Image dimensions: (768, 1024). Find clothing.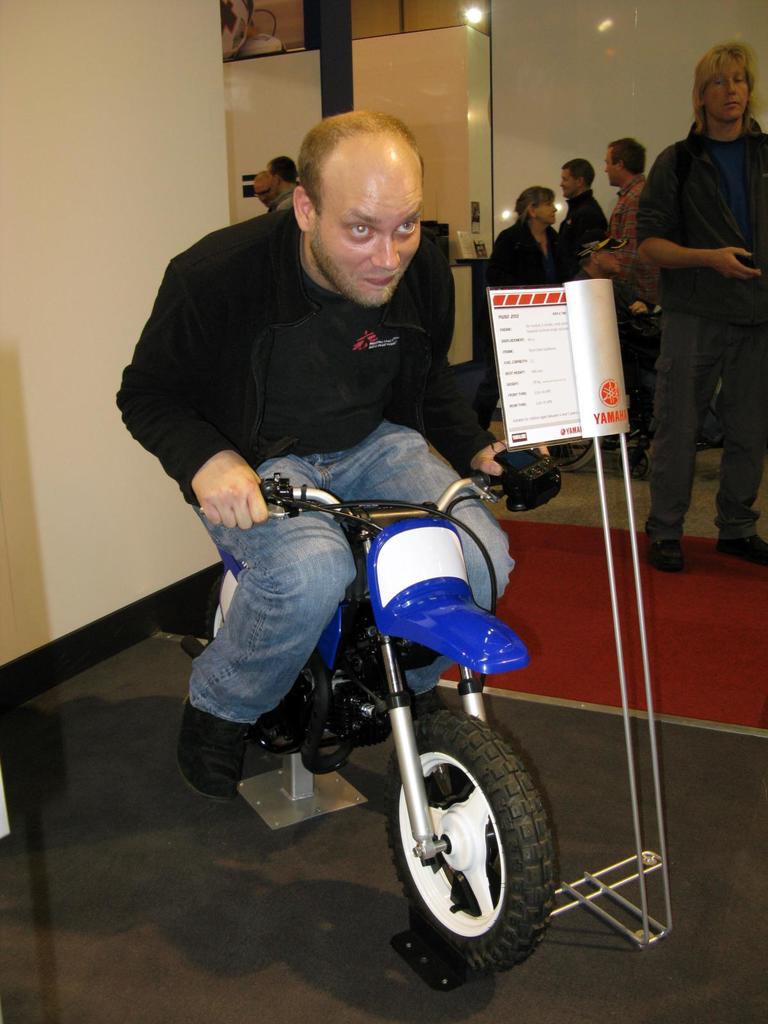
190 416 510 729.
